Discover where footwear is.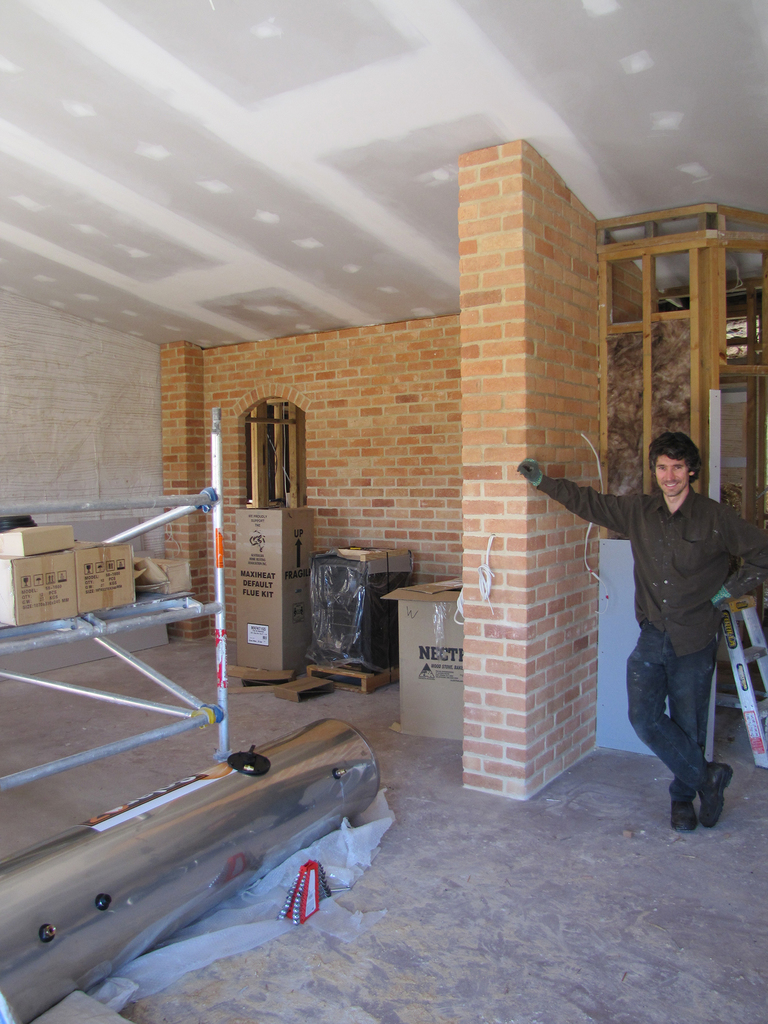
Discovered at pyautogui.locateOnScreen(666, 795, 699, 833).
